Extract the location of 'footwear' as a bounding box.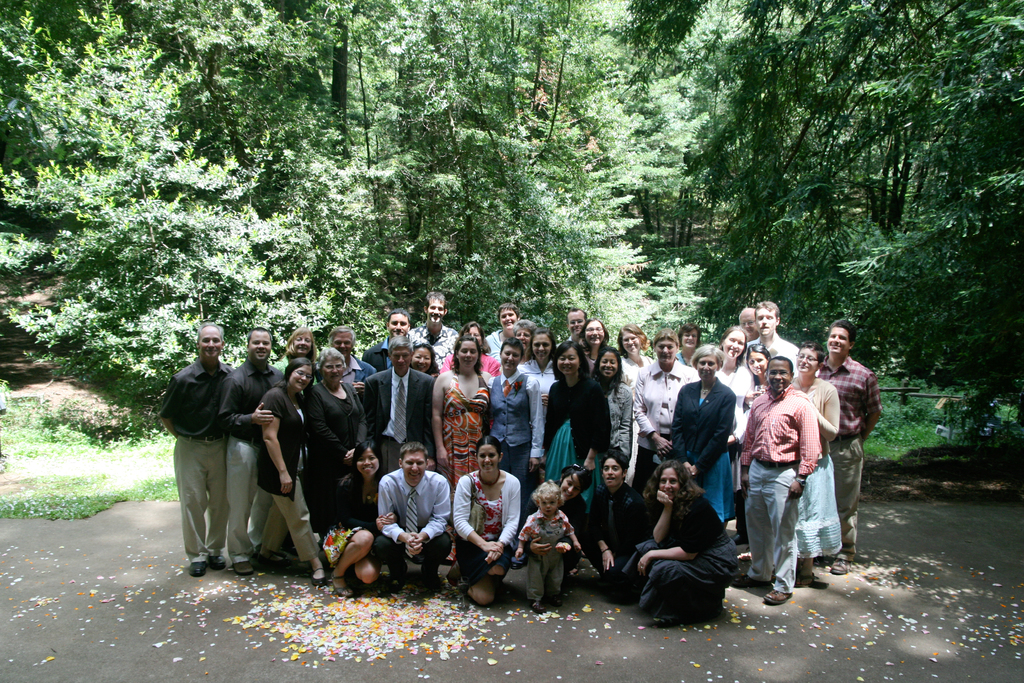
bbox(763, 589, 792, 607).
